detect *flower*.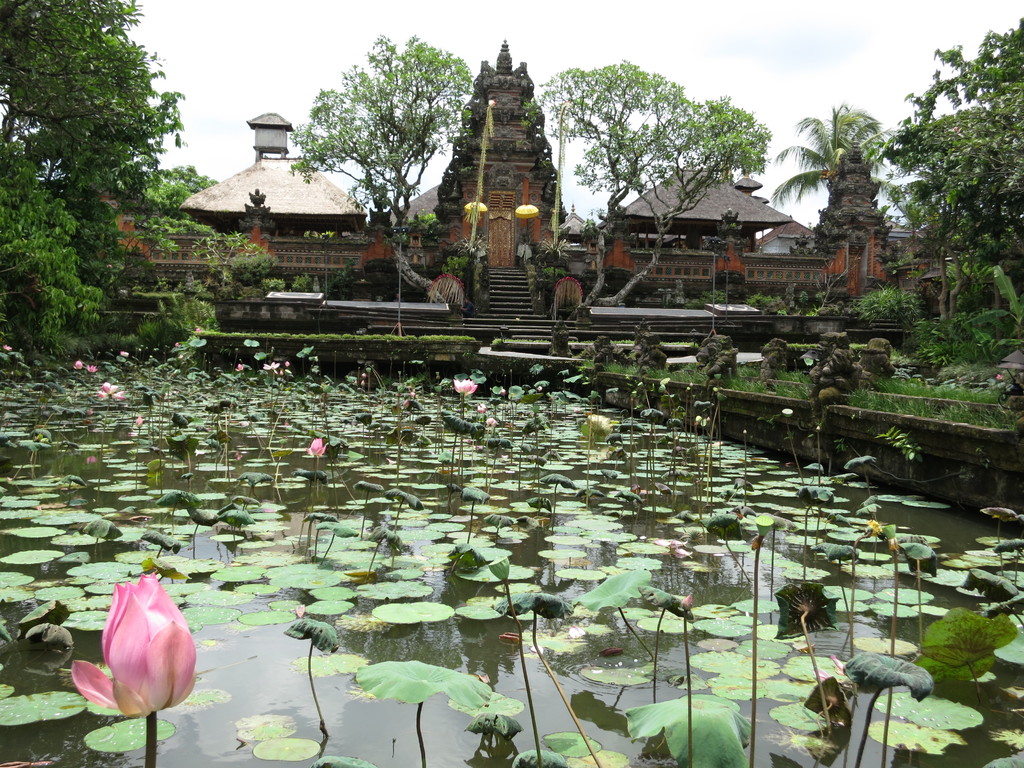
Detected at [x1=486, y1=417, x2=495, y2=428].
